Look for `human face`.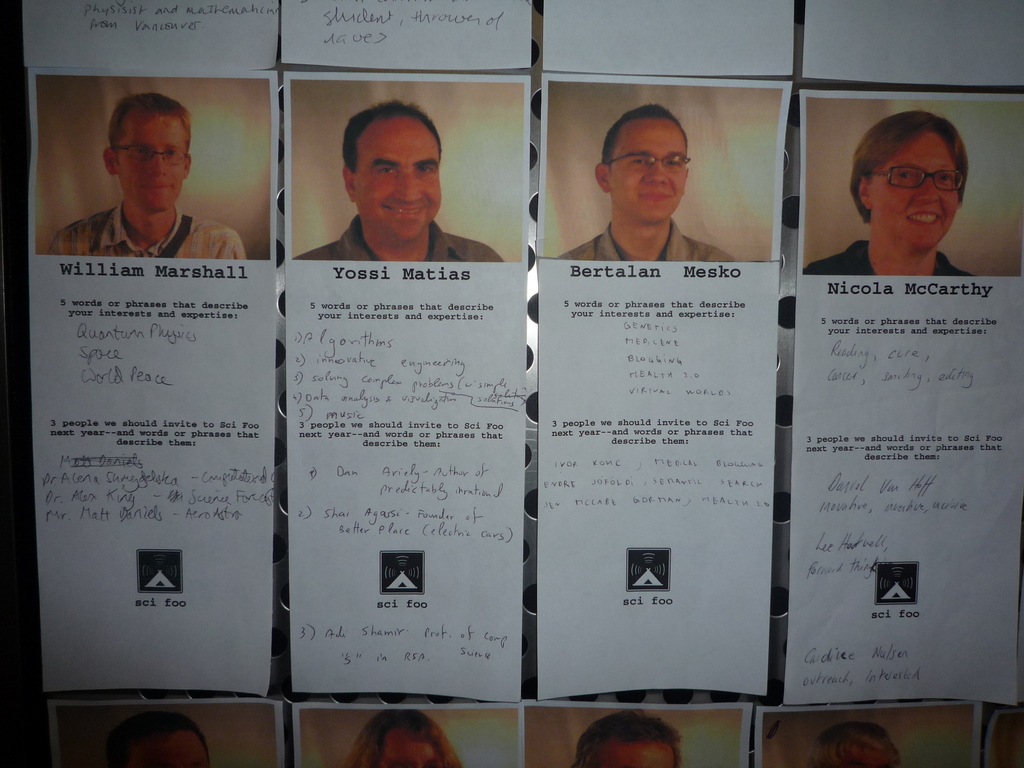
Found: {"left": 360, "top": 119, "right": 440, "bottom": 248}.
